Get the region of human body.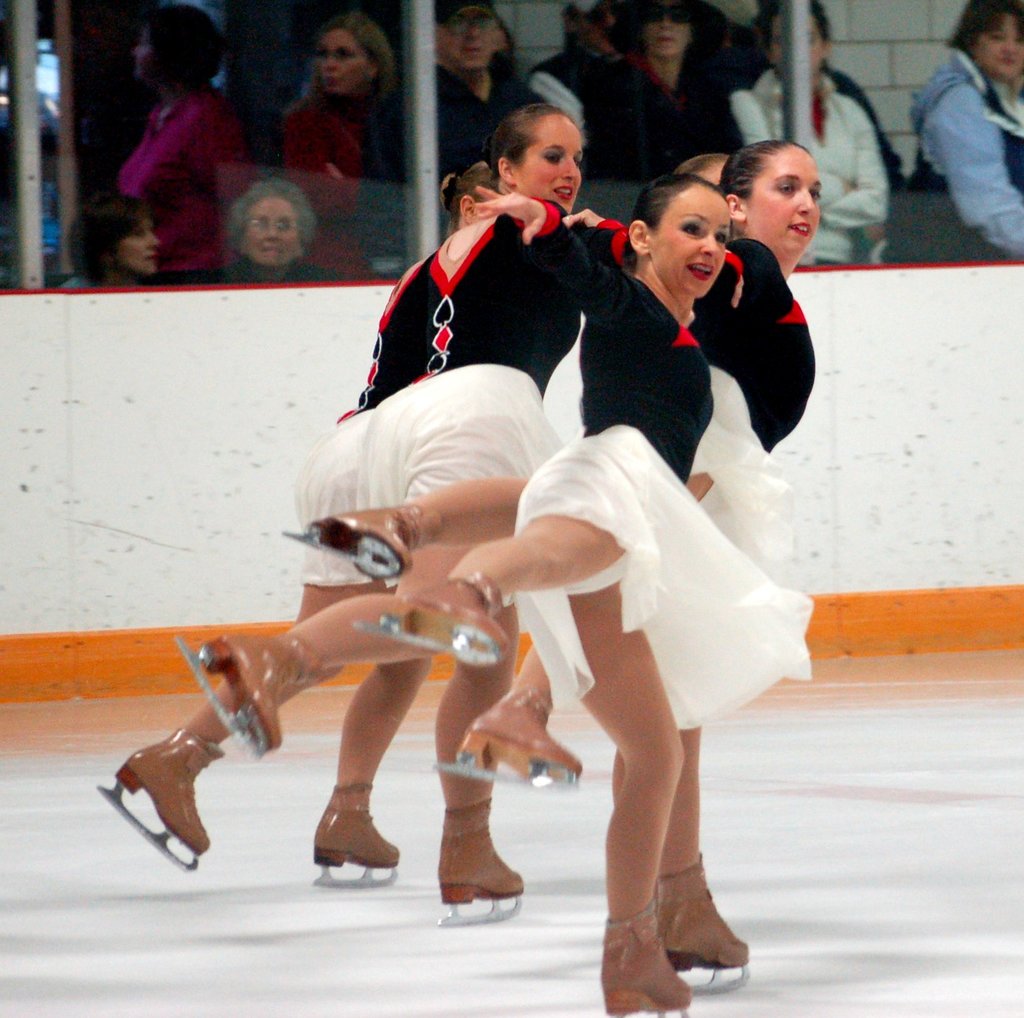
x1=911, y1=47, x2=1023, y2=251.
